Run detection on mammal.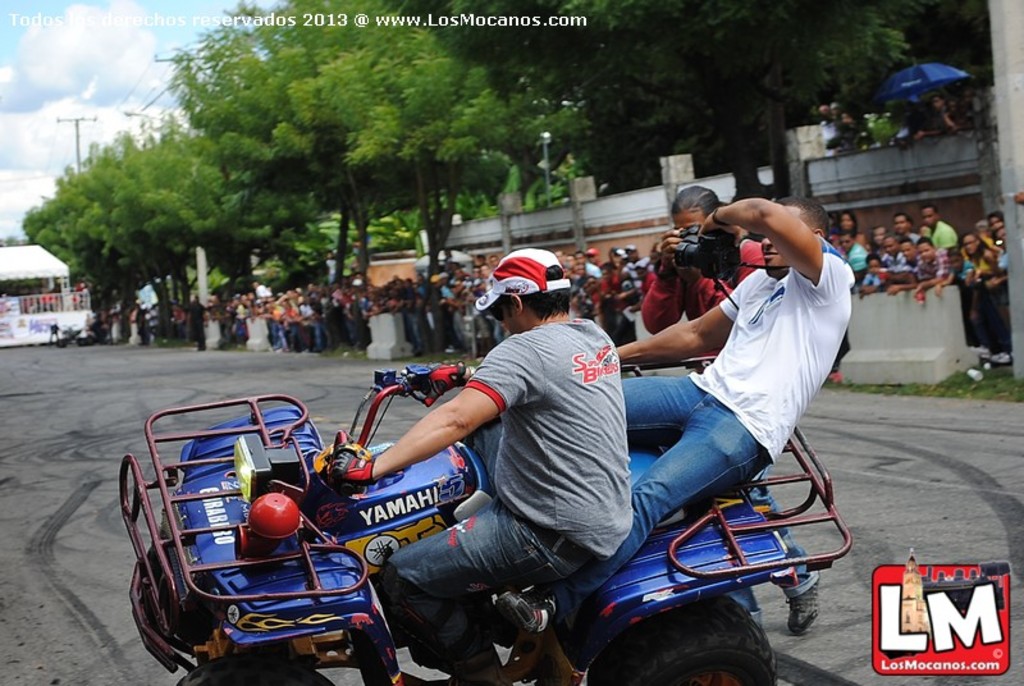
Result: bbox=[900, 97, 923, 138].
